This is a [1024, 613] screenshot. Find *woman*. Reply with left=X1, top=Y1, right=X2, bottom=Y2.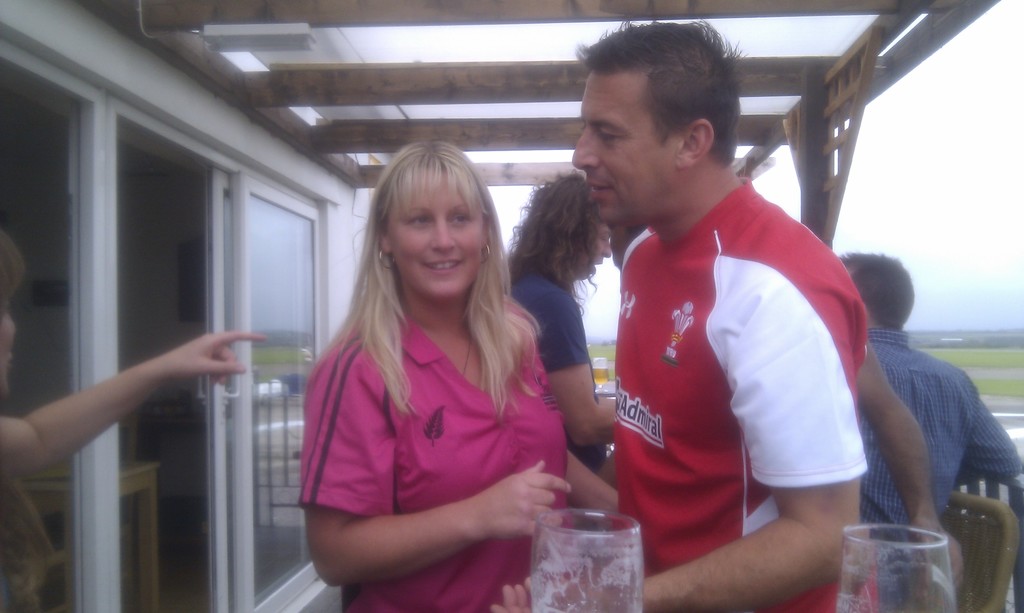
left=0, top=223, right=269, bottom=612.
